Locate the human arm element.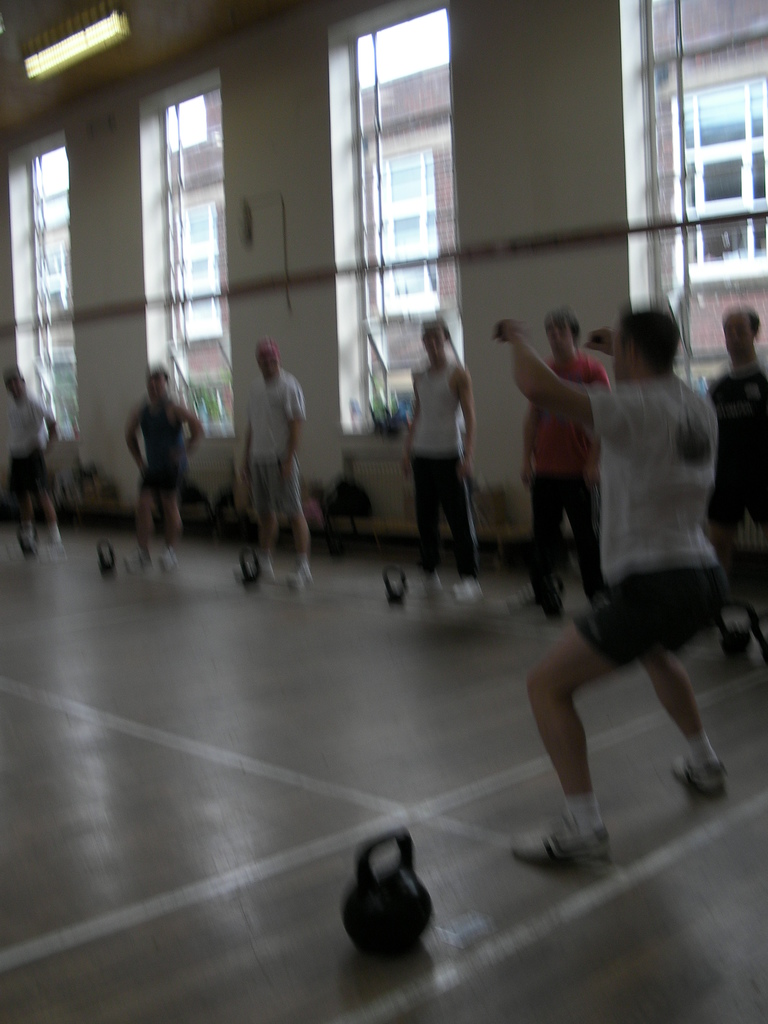
Element bbox: left=396, top=362, right=433, bottom=489.
